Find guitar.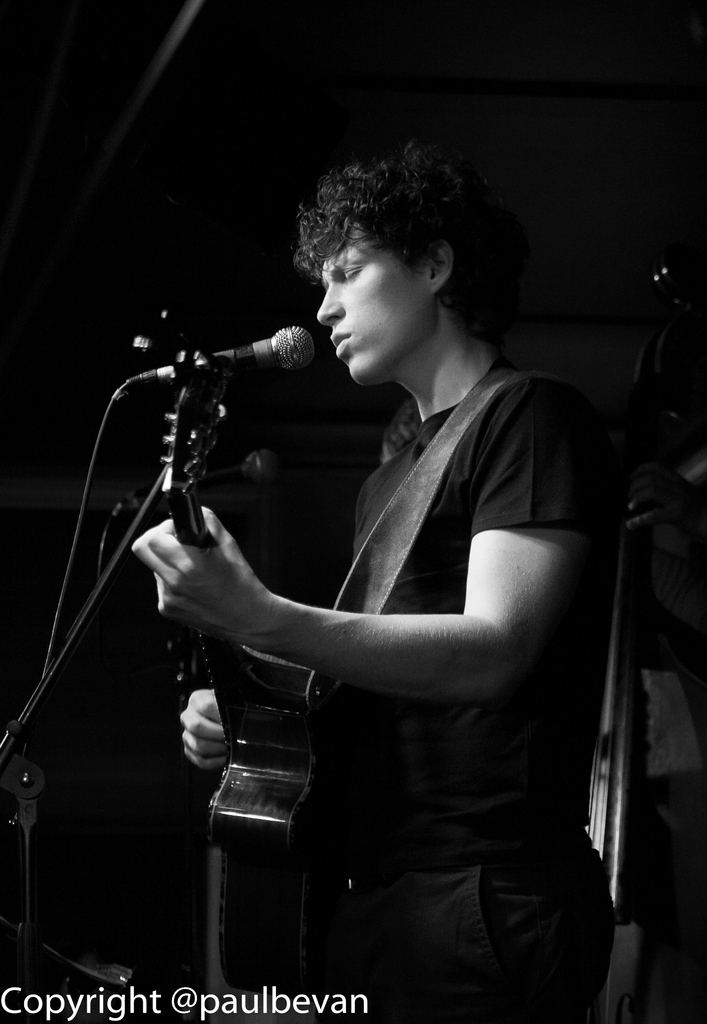
107:329:400:878.
